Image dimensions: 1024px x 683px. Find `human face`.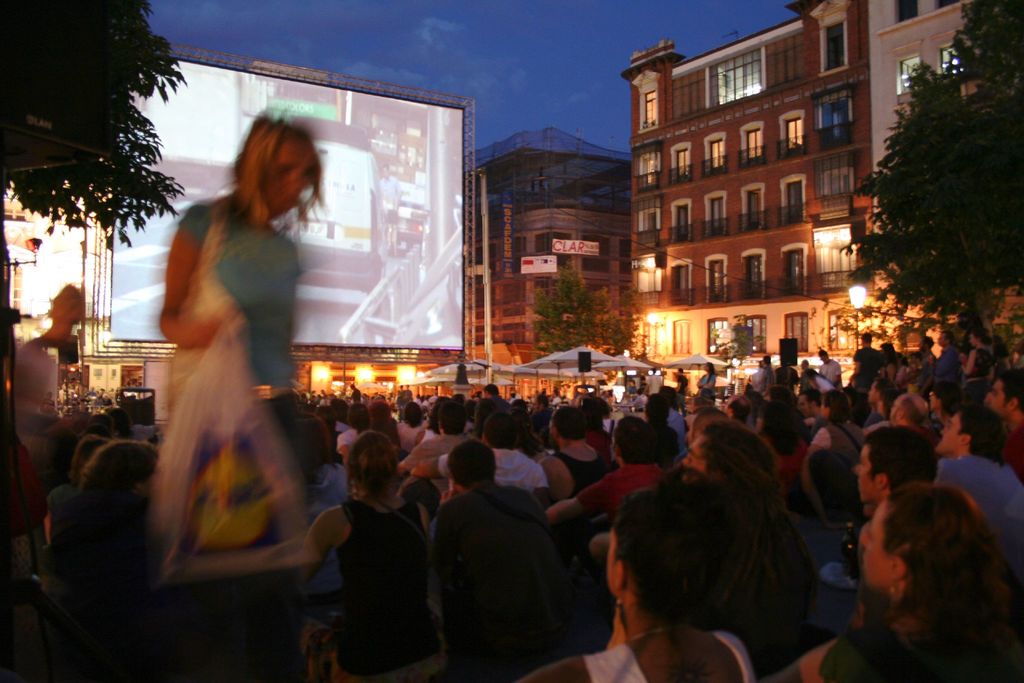
{"left": 798, "top": 397, "right": 812, "bottom": 418}.
